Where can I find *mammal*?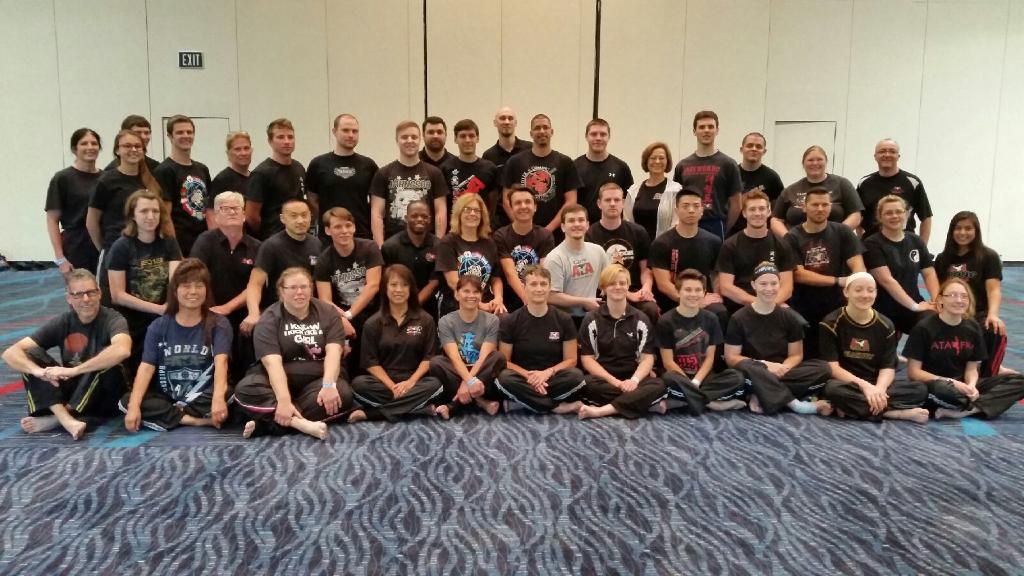
You can find it at pyautogui.locateOnScreen(84, 126, 150, 245).
